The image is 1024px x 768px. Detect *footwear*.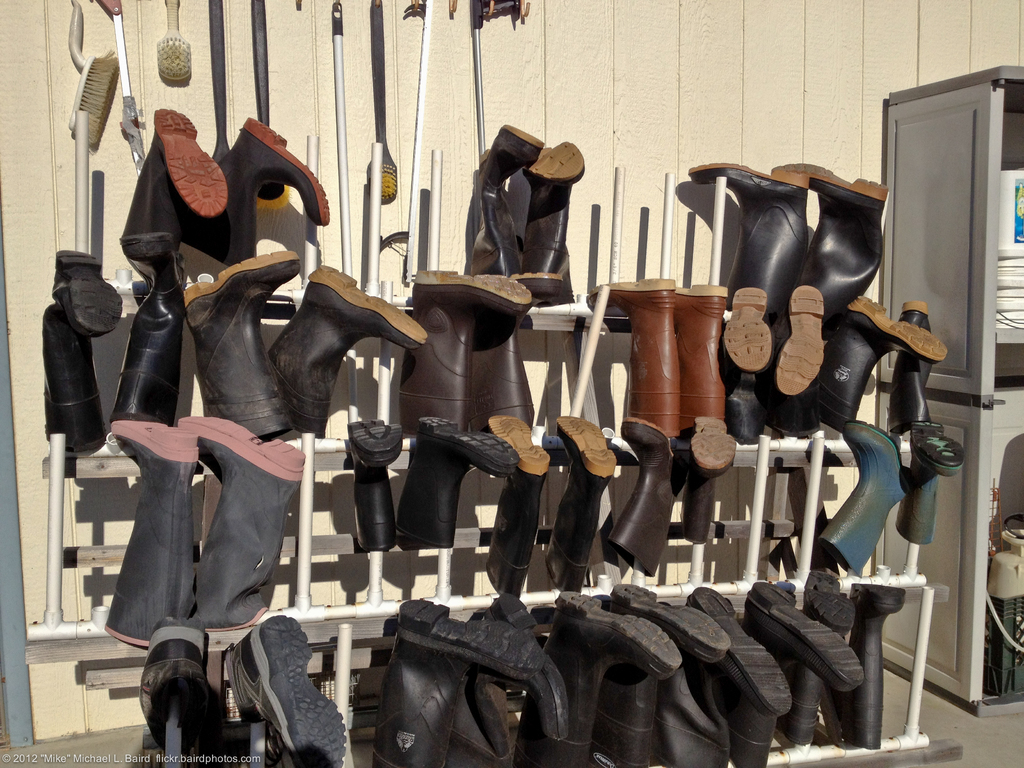
Detection: [left=904, top=417, right=962, bottom=548].
